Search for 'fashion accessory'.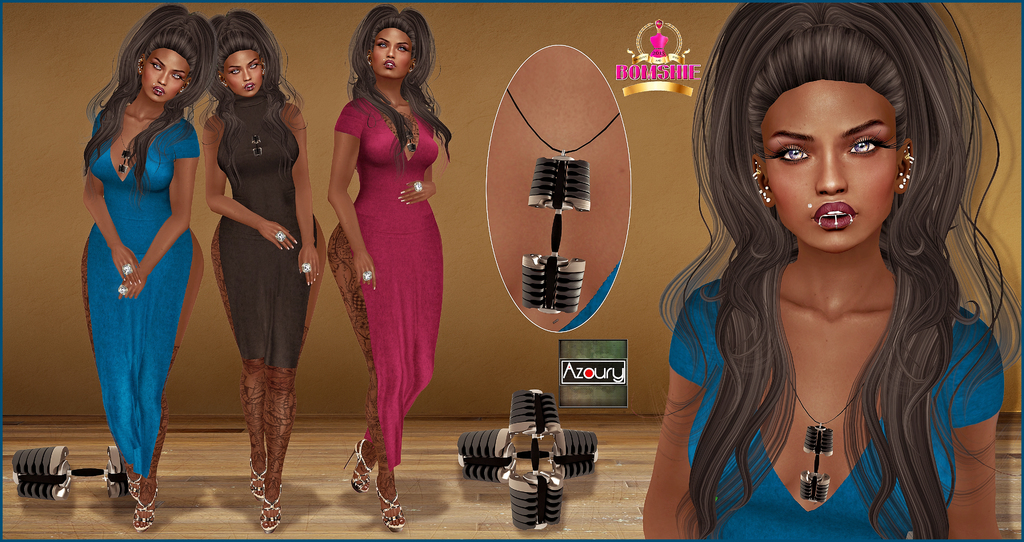
Found at (left=505, top=83, right=623, bottom=314).
